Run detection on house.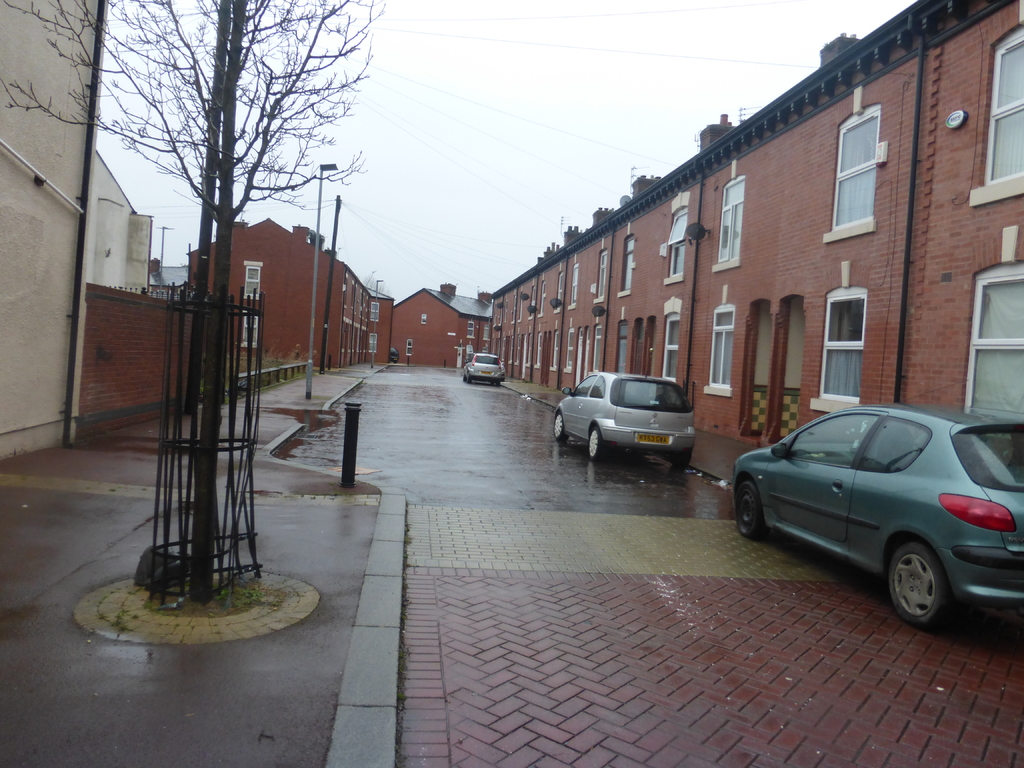
Result: l=600, t=203, r=665, b=390.
